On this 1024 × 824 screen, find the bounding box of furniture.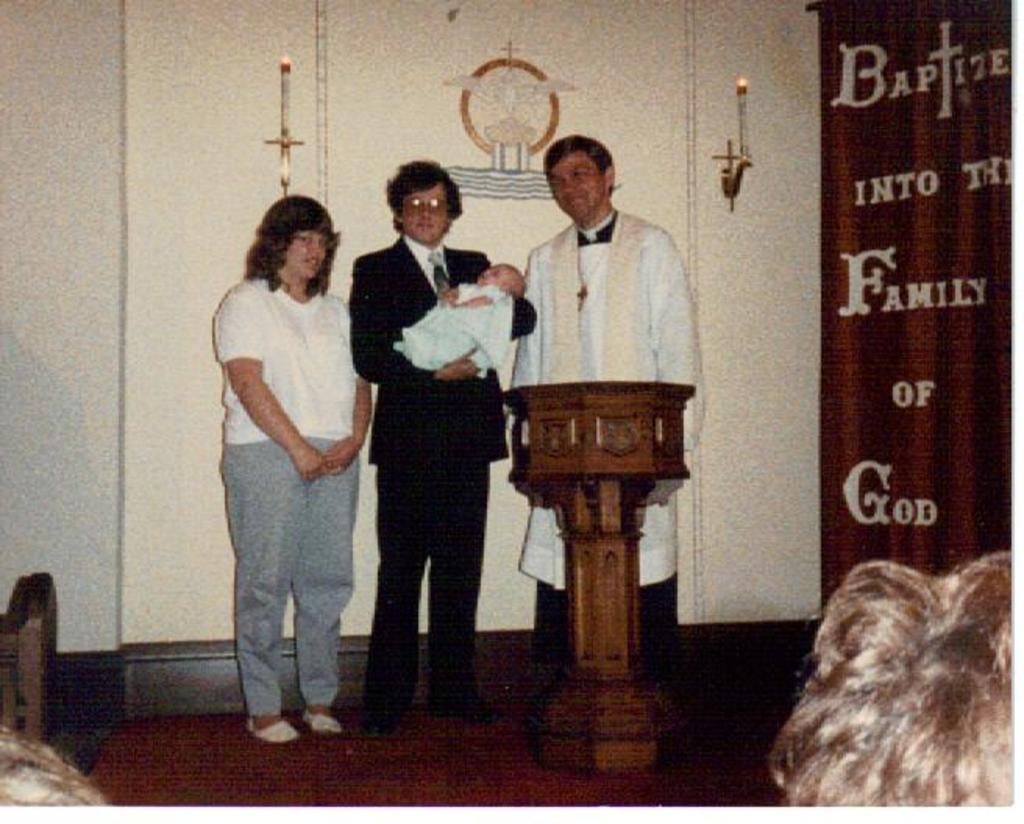
Bounding box: (0, 570, 59, 751).
